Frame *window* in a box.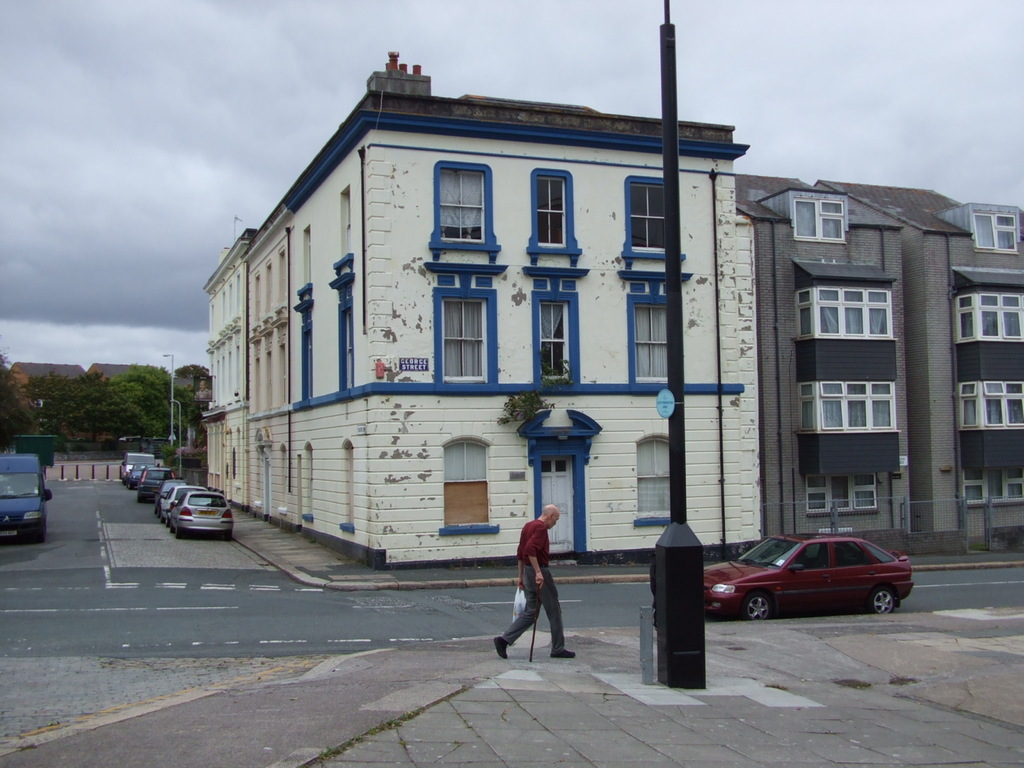
box=[628, 277, 673, 392].
